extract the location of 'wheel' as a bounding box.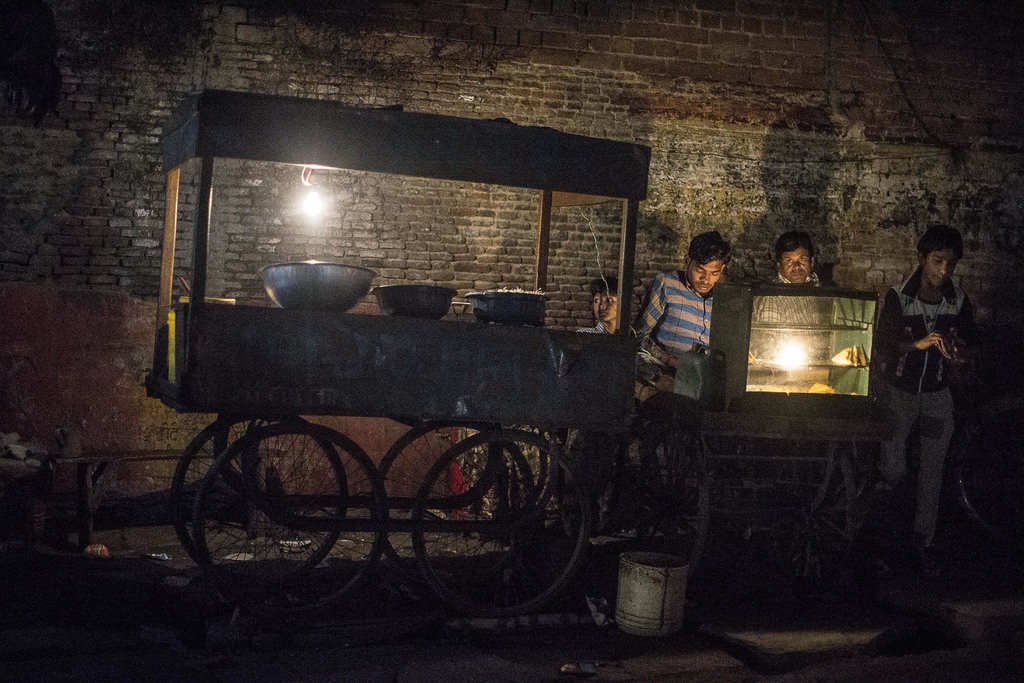
detection(371, 420, 542, 591).
